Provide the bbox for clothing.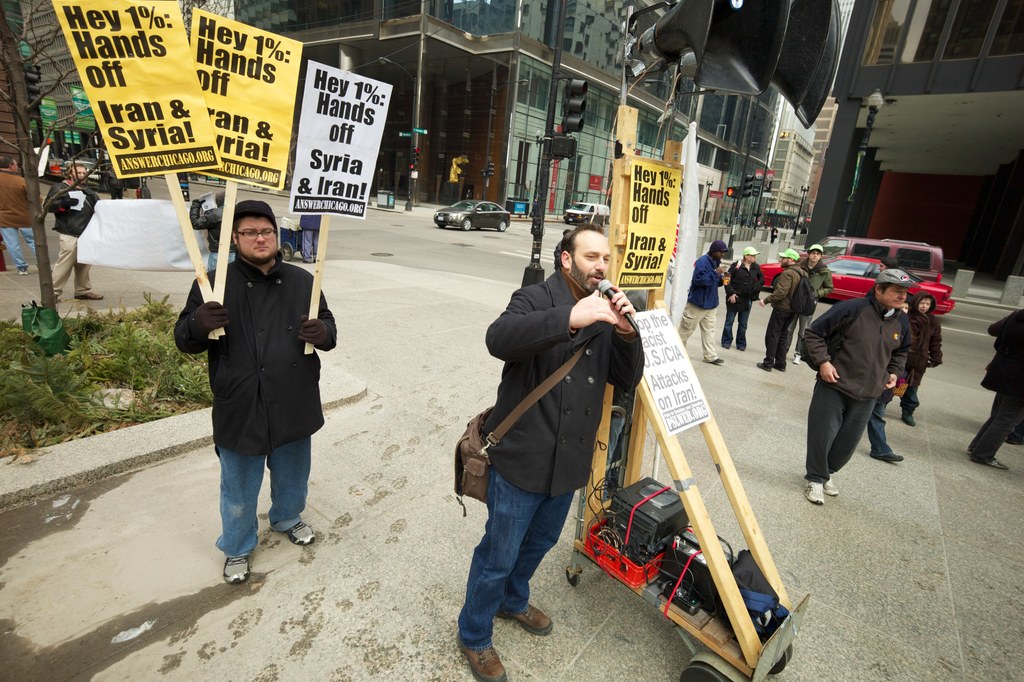
869:398:894:458.
